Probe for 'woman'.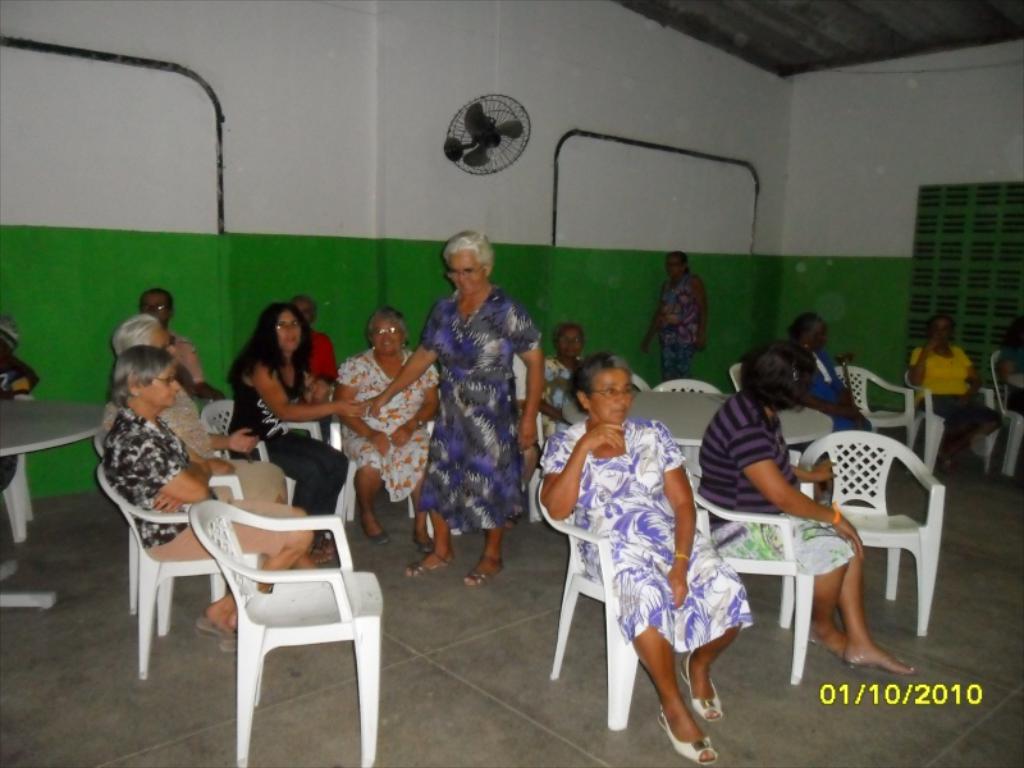
Probe result: {"x1": 548, "y1": 325, "x2": 727, "y2": 733}.
